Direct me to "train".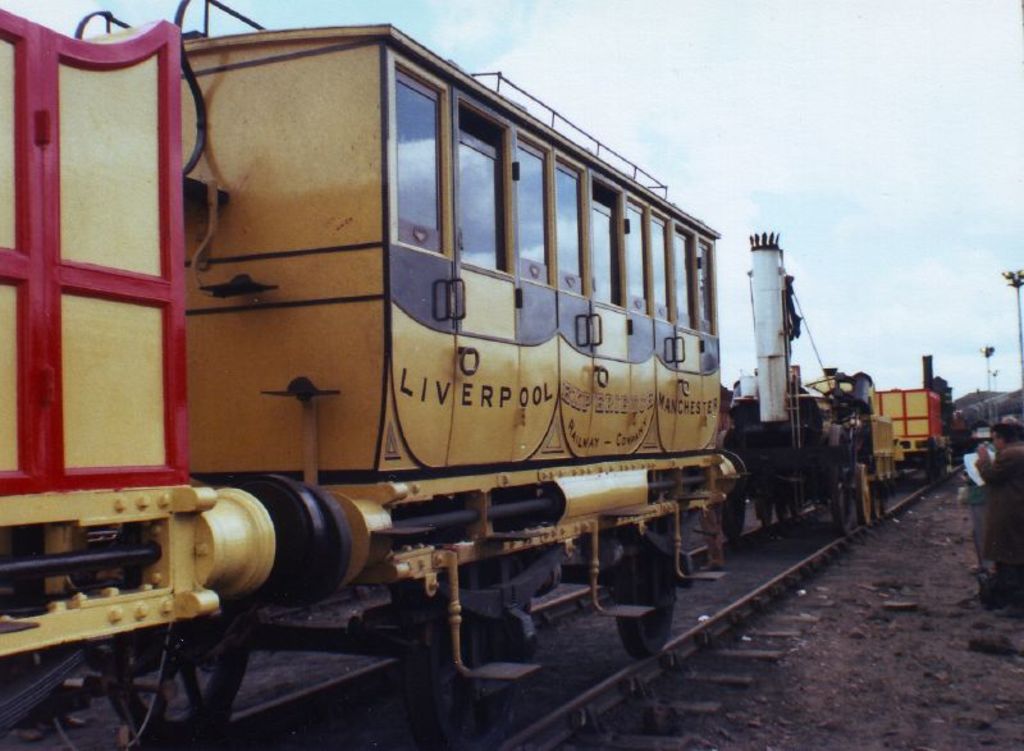
Direction: (874,388,951,487).
